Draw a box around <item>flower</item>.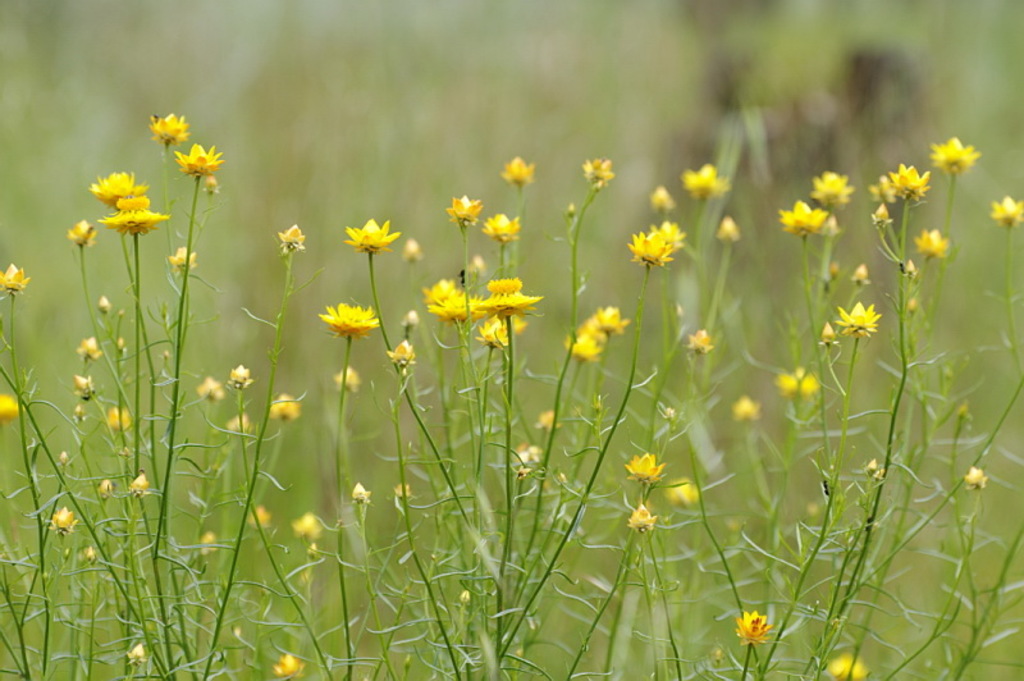
crop(225, 411, 246, 433).
